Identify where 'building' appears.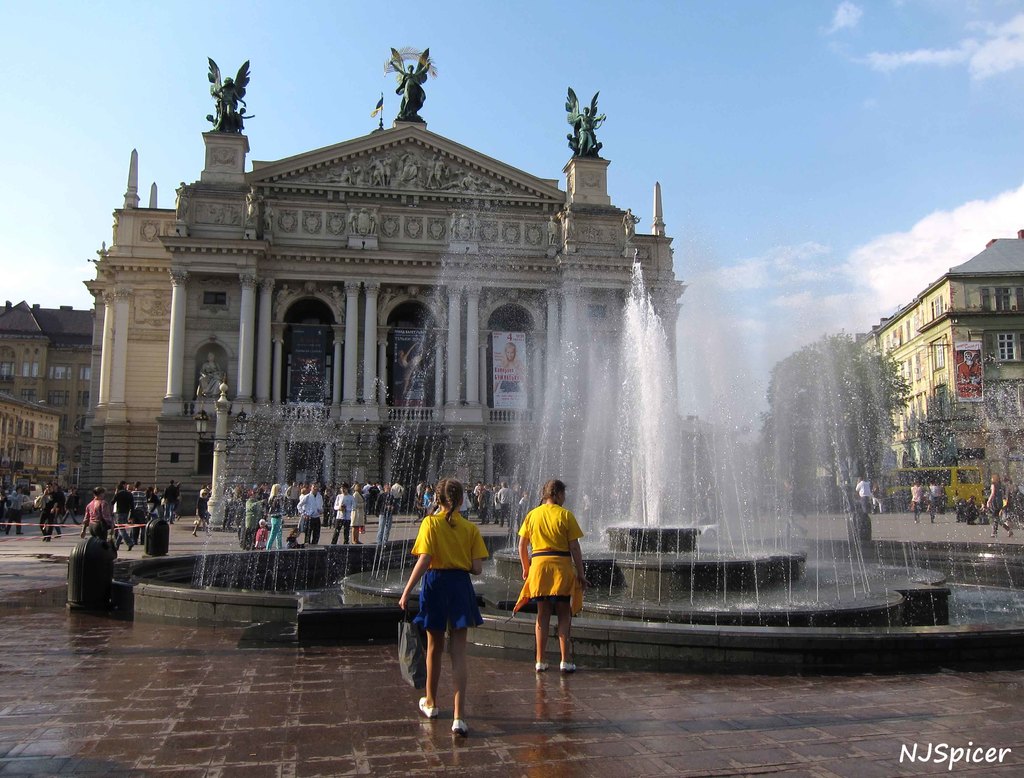
Appears at x1=0 y1=299 x2=94 y2=484.
